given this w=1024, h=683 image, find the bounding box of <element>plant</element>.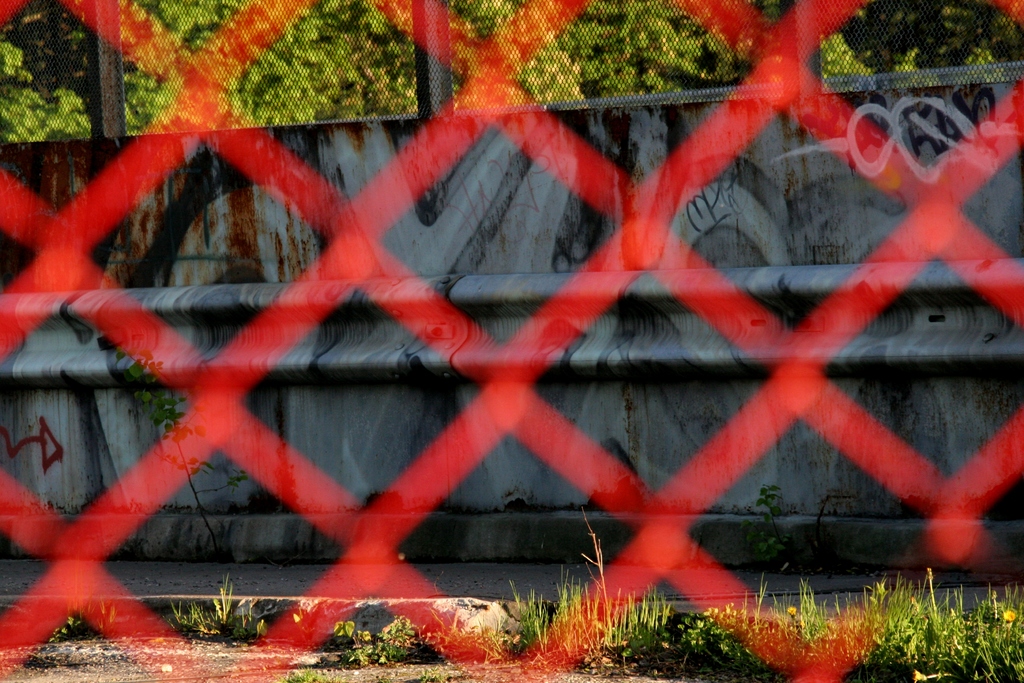
[left=586, top=518, right=681, bottom=673].
